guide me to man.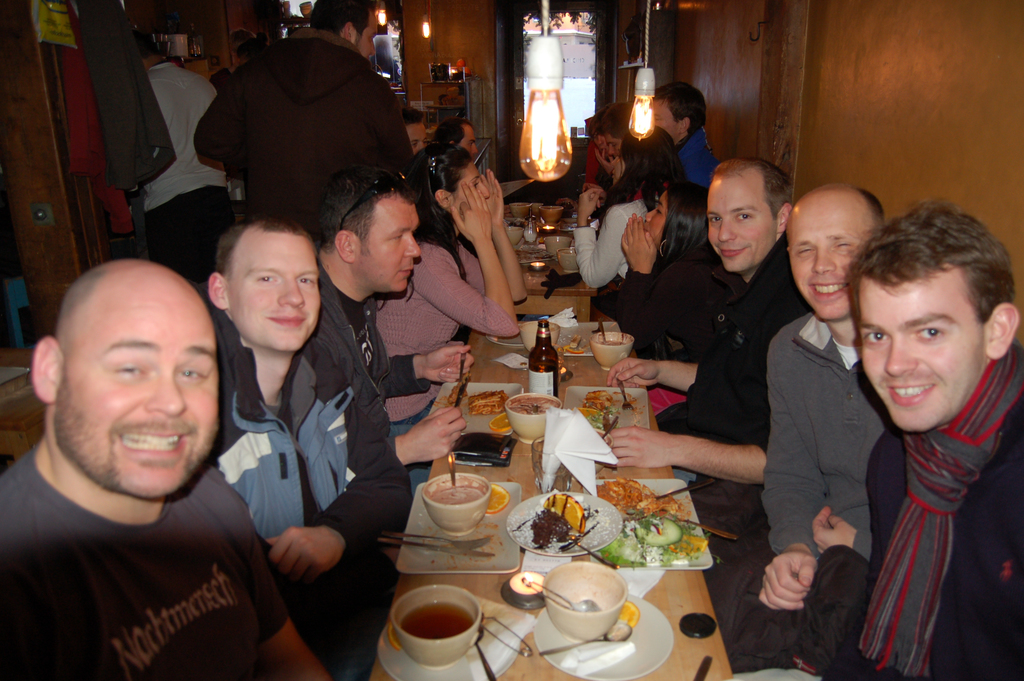
Guidance: (left=309, top=167, right=479, bottom=466).
